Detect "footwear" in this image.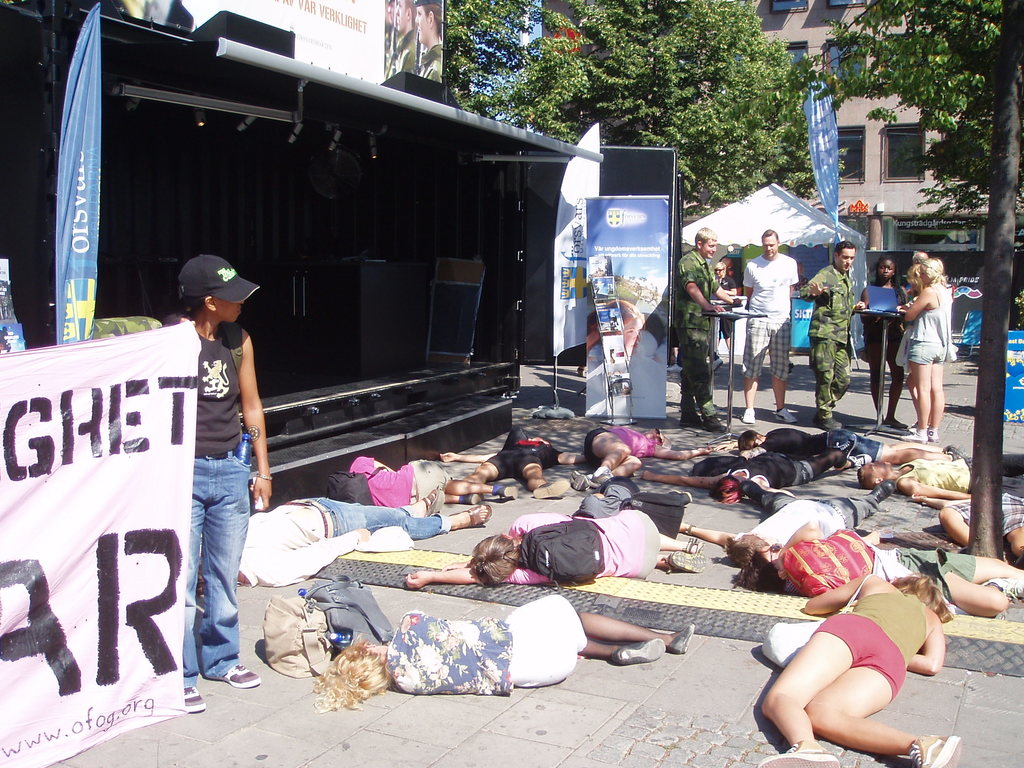
Detection: [179, 685, 207, 709].
